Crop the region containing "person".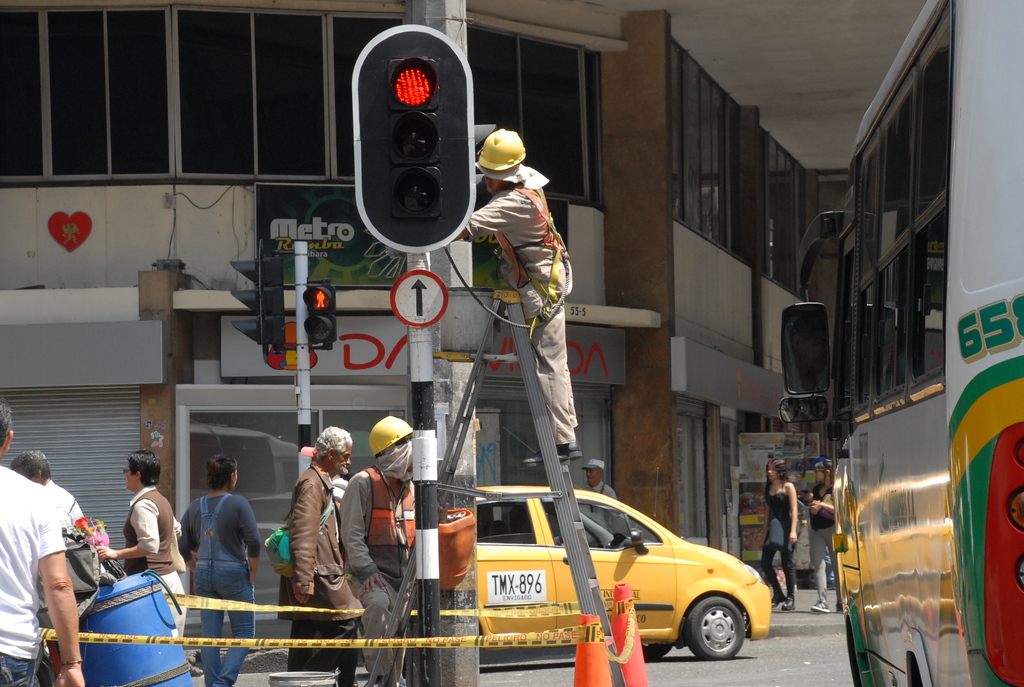
Crop region: l=97, t=447, r=189, b=644.
